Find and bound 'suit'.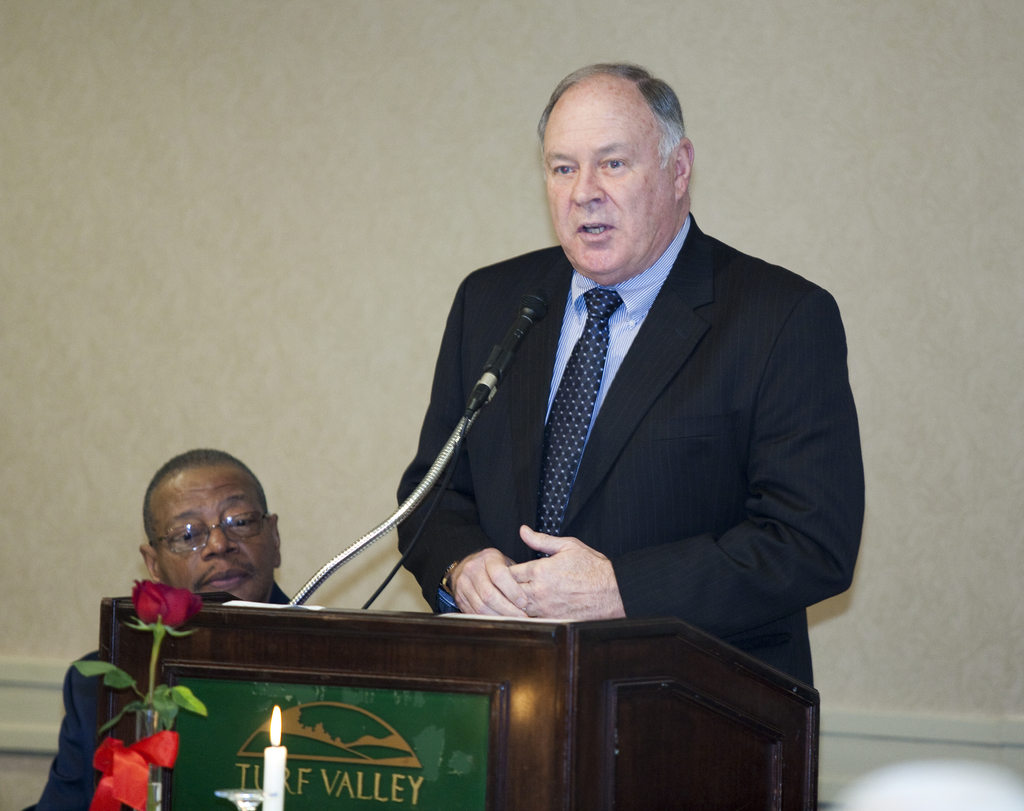
Bound: x1=21, y1=575, x2=309, y2=810.
